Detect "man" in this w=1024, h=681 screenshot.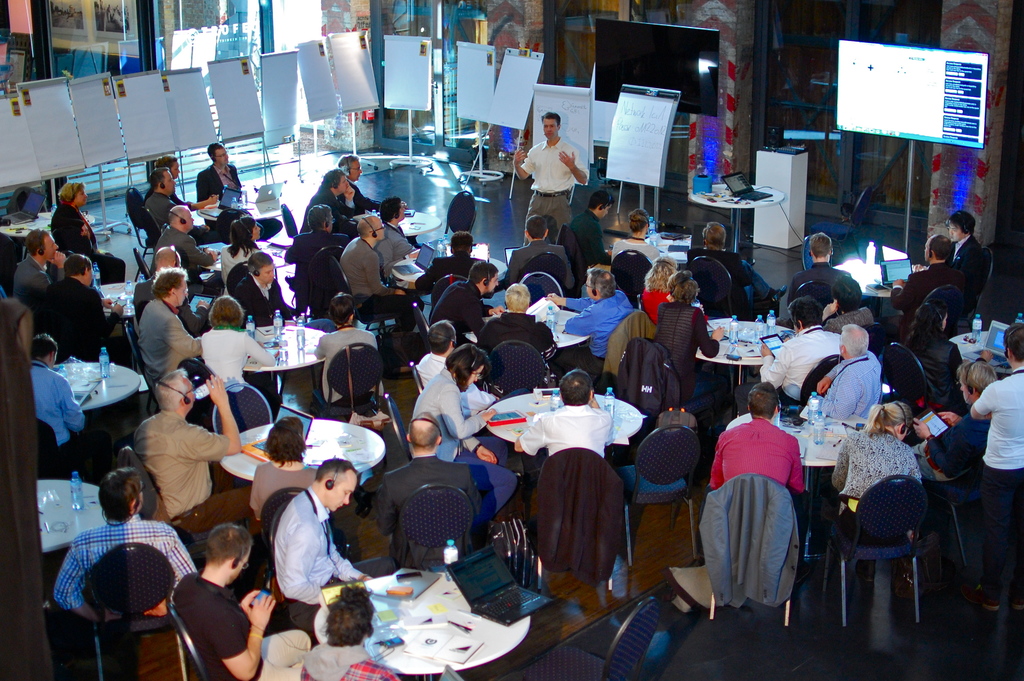
Detection: (x1=234, y1=250, x2=284, y2=327).
